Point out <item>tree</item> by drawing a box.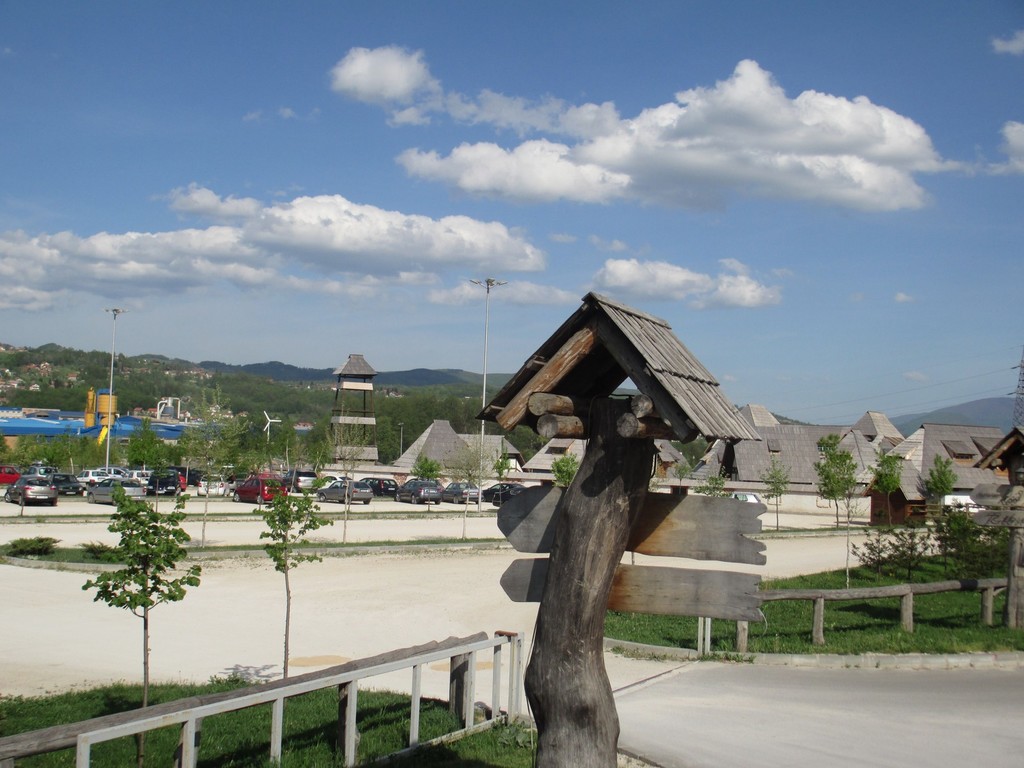
[x1=919, y1=456, x2=957, y2=524].
